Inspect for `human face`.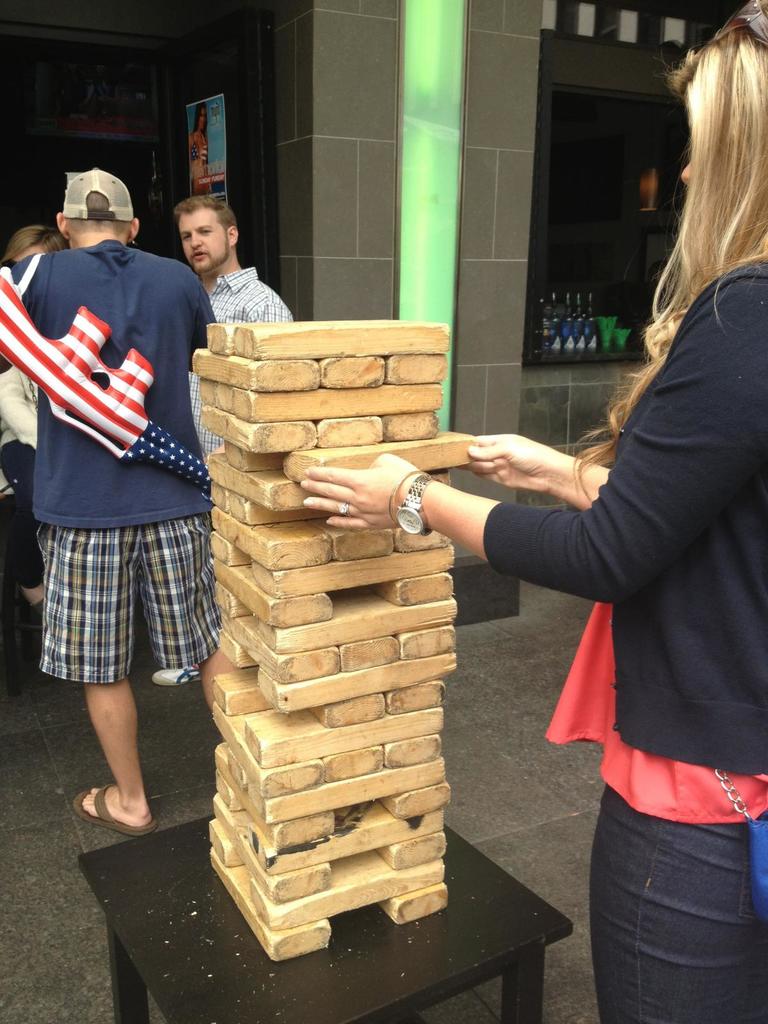
Inspection: 179, 210, 227, 273.
